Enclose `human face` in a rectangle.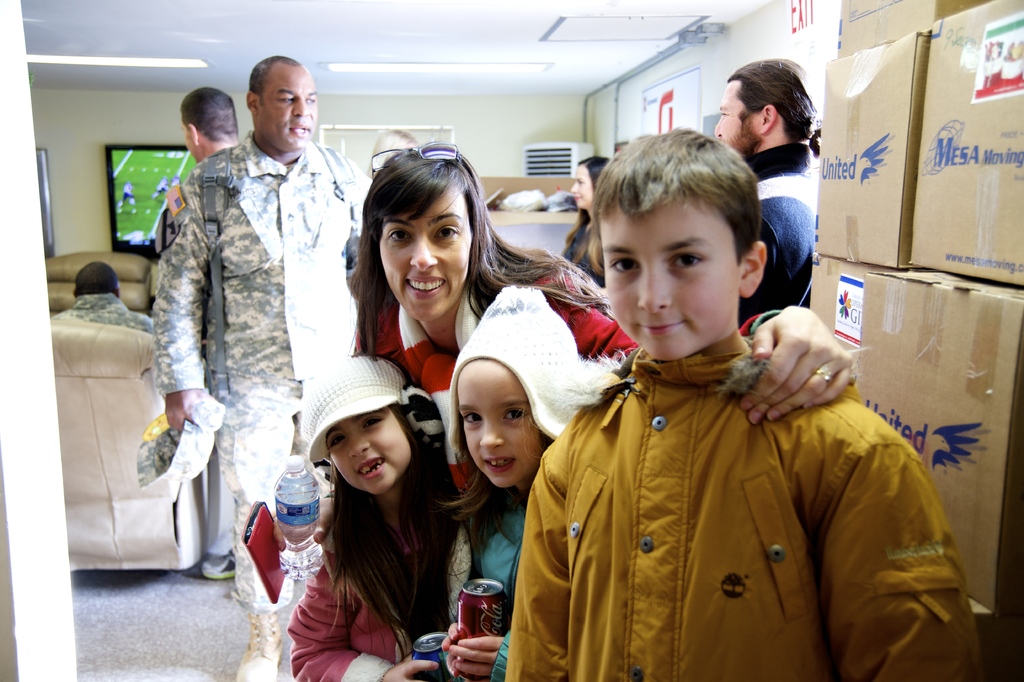
[452,356,562,503].
